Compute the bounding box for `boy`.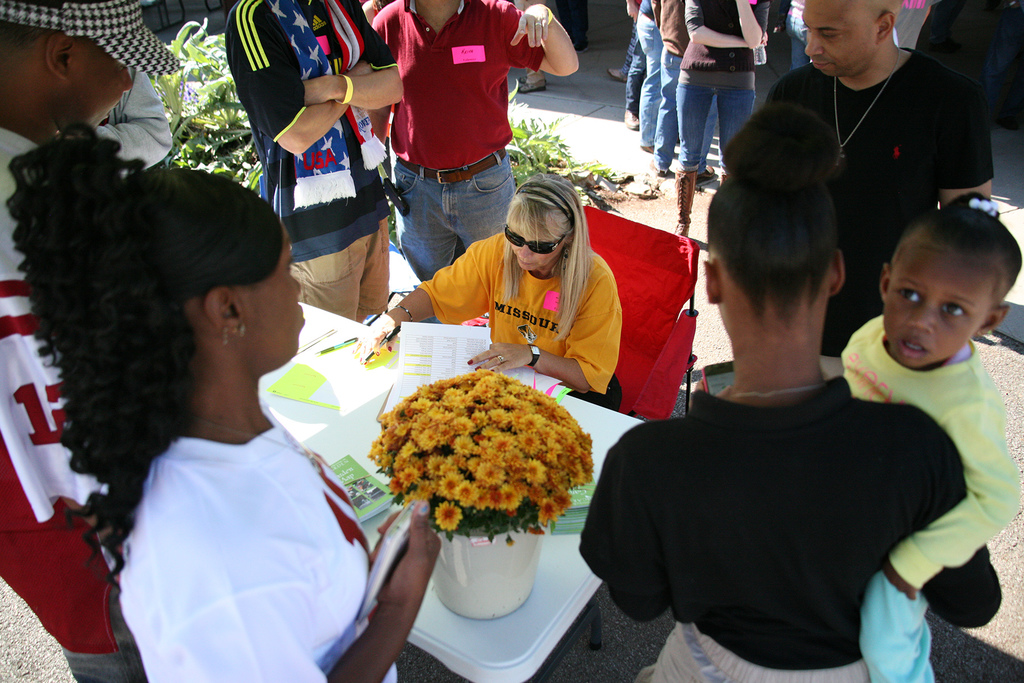
[x1=837, y1=207, x2=1020, y2=682].
